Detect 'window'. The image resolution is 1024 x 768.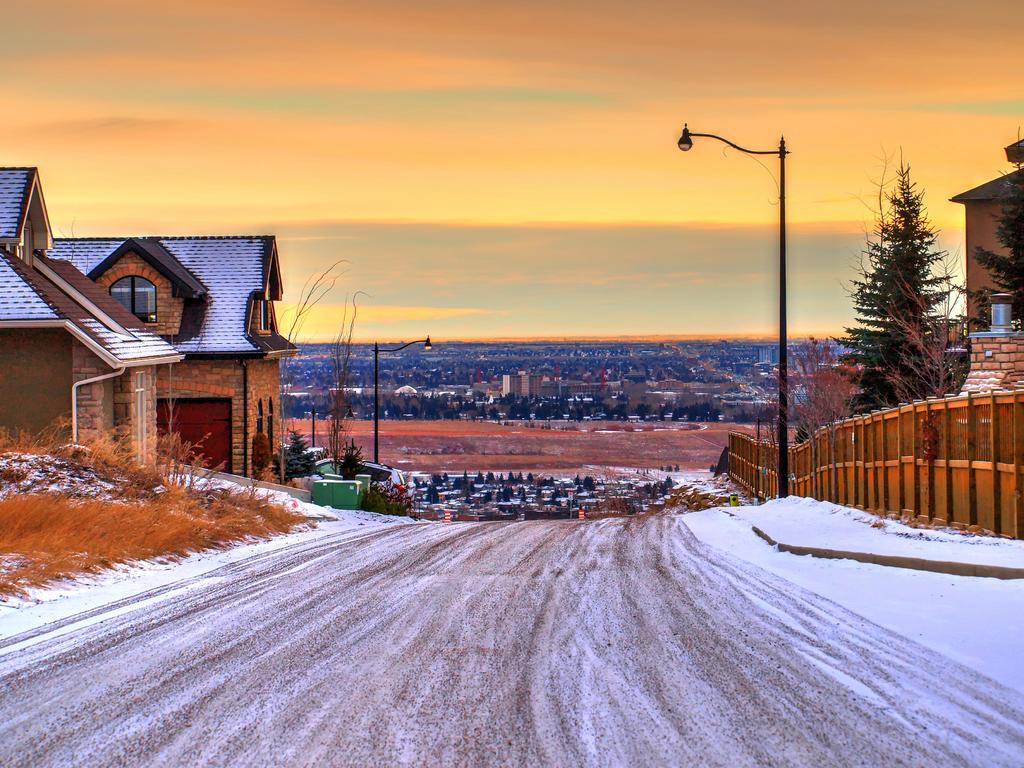
x1=108 y1=270 x2=158 y2=324.
